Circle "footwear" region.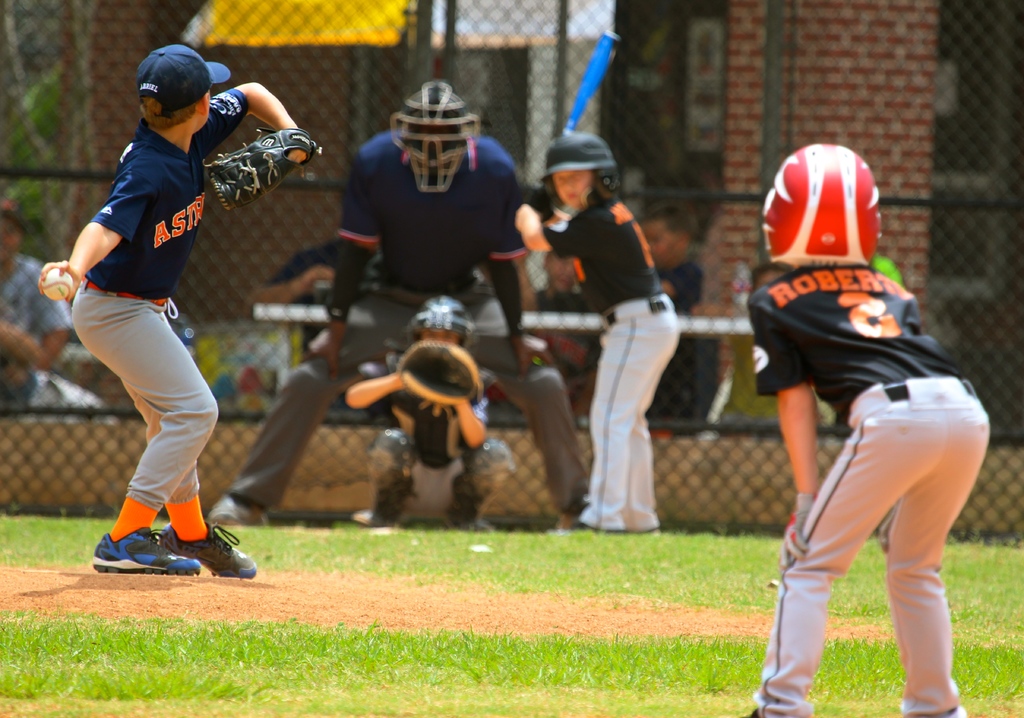
Region: box=[551, 497, 585, 532].
